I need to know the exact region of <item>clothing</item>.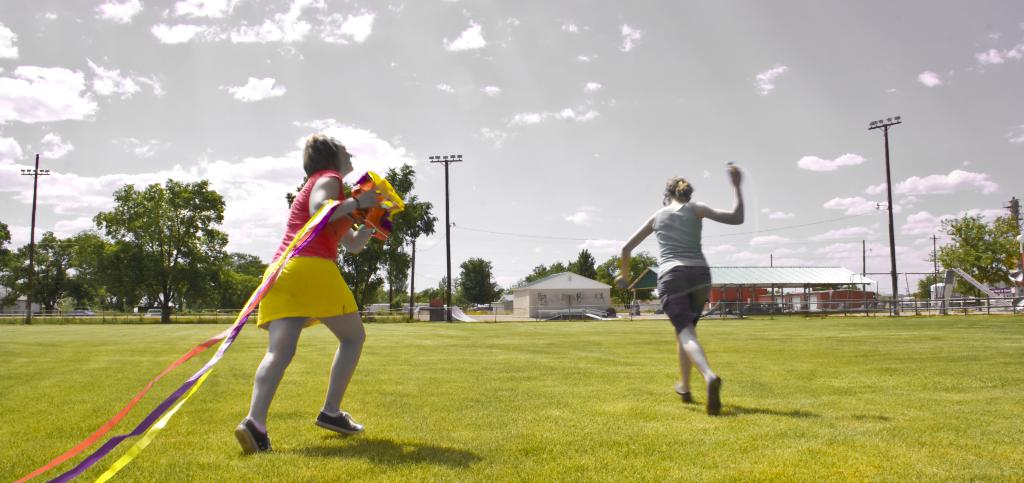
Region: [x1=228, y1=163, x2=371, y2=390].
